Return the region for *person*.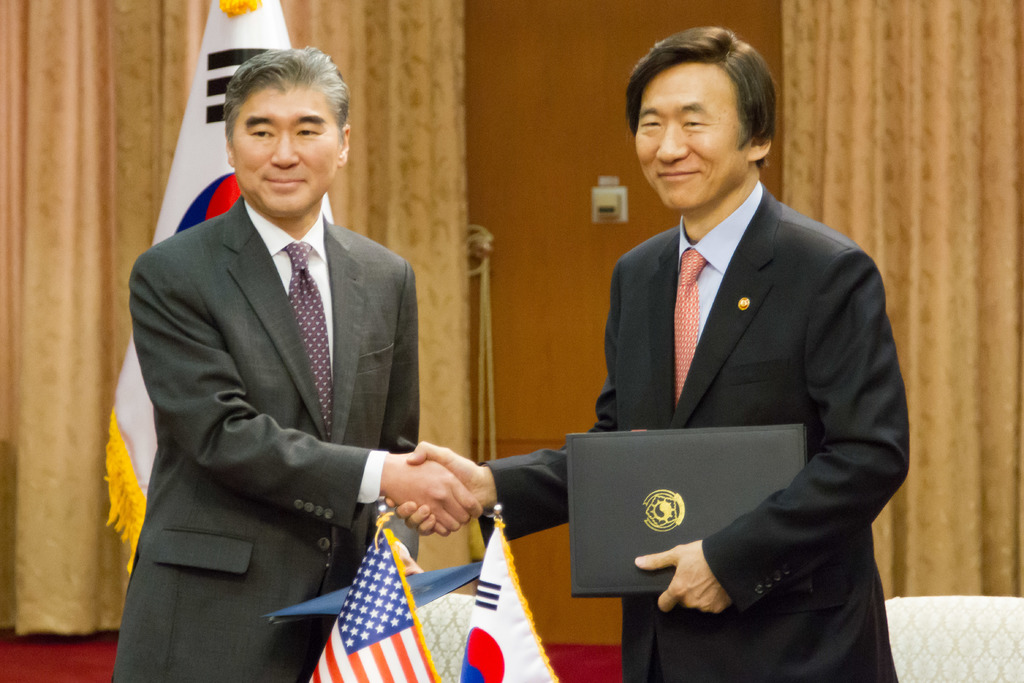
{"left": 126, "top": 47, "right": 453, "bottom": 682}.
